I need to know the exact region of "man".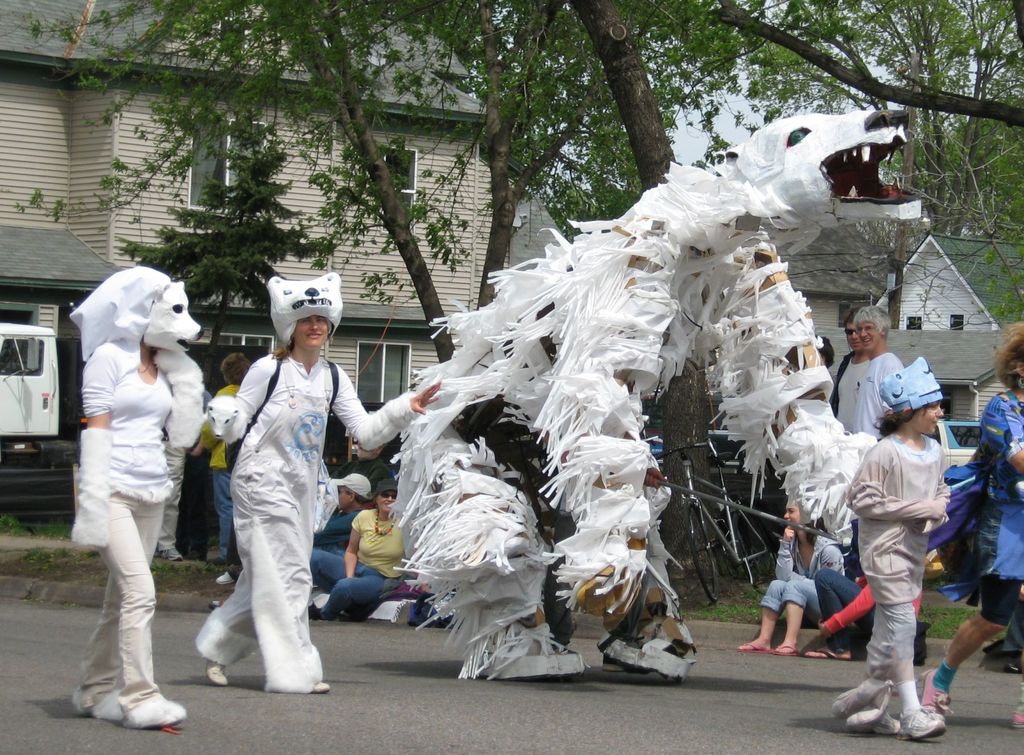
Region: 829/363/963/725.
